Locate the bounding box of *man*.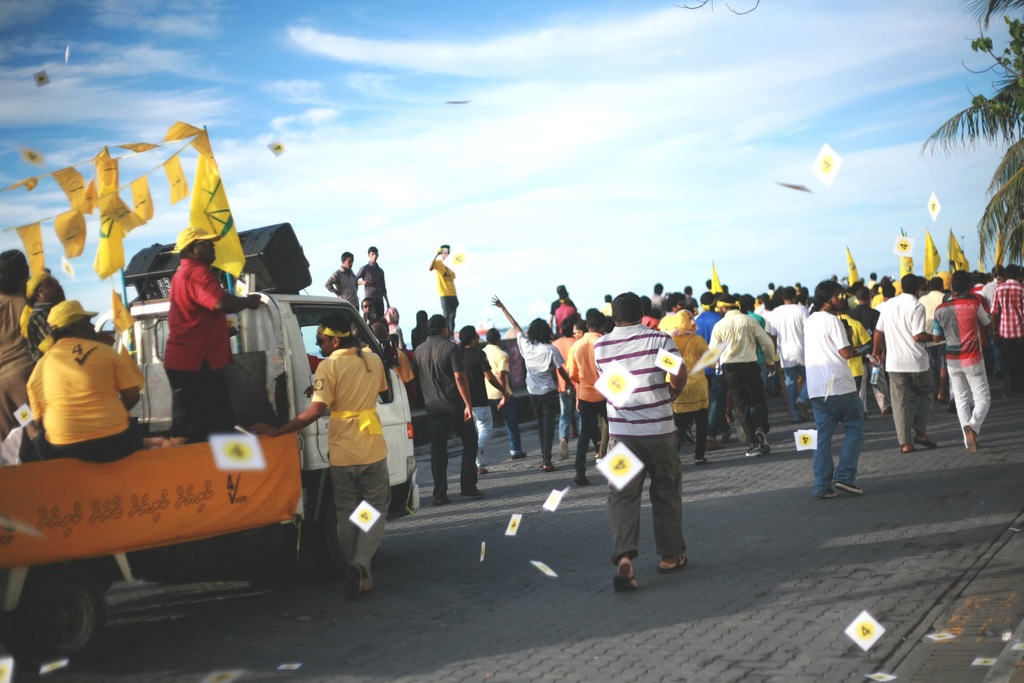
Bounding box: 321 250 360 317.
